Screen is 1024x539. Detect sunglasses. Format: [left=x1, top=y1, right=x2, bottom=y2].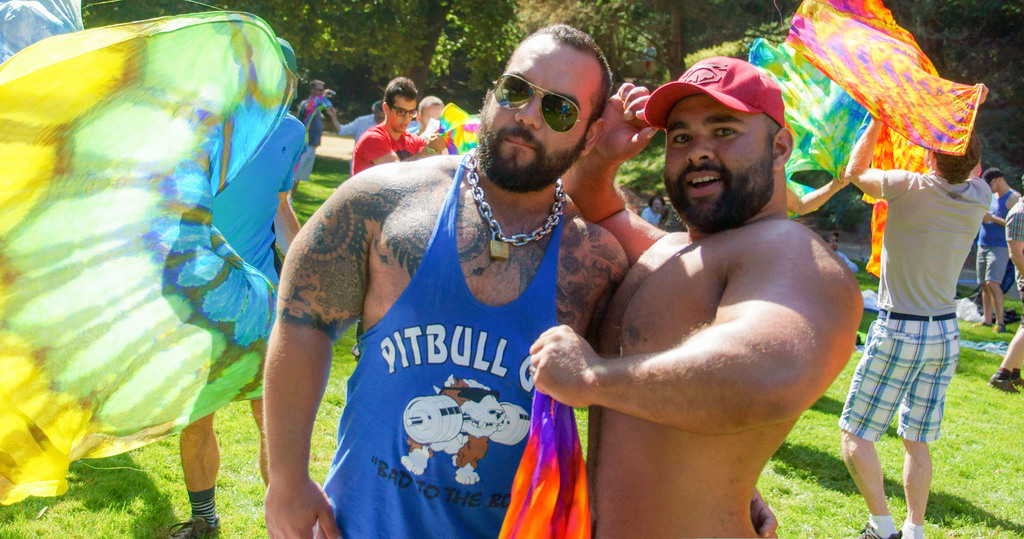
[left=490, top=61, right=582, bottom=141].
